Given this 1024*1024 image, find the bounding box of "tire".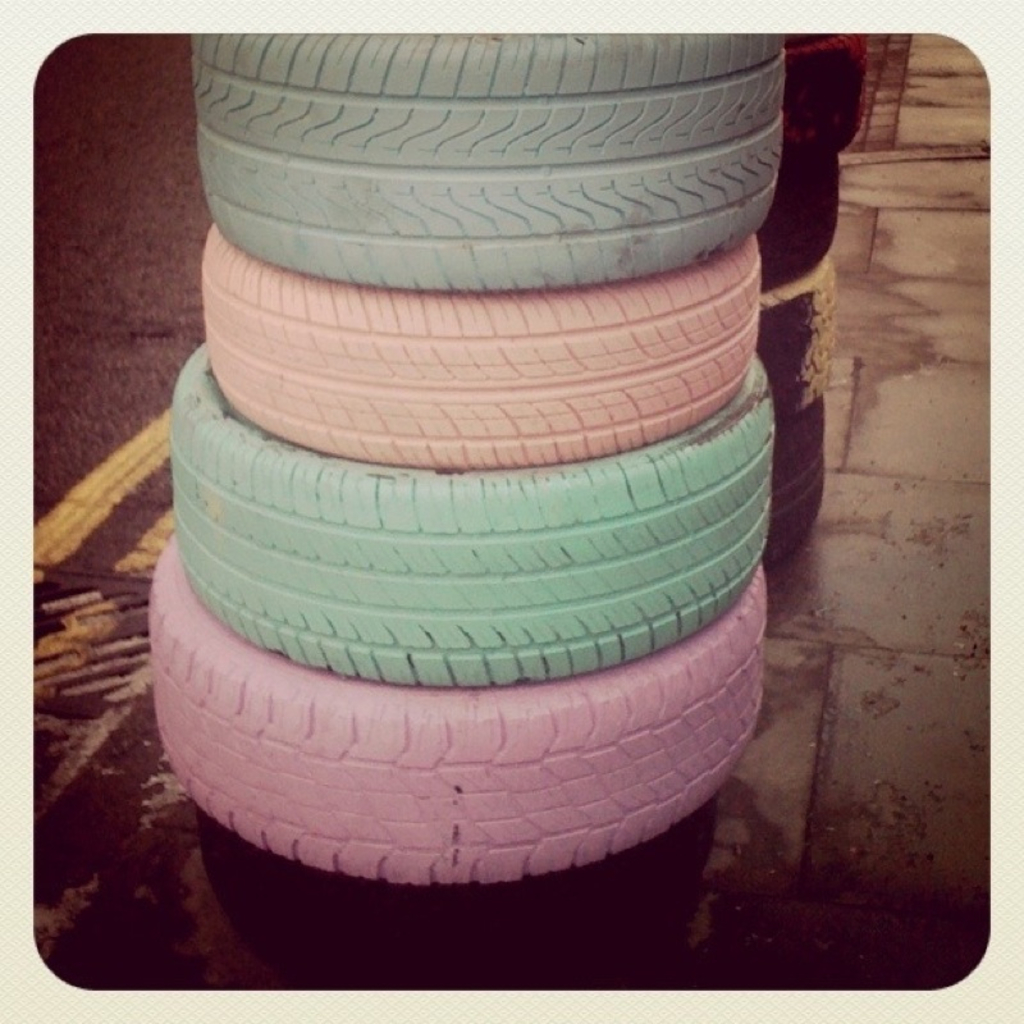
[left=151, top=543, right=763, bottom=884].
